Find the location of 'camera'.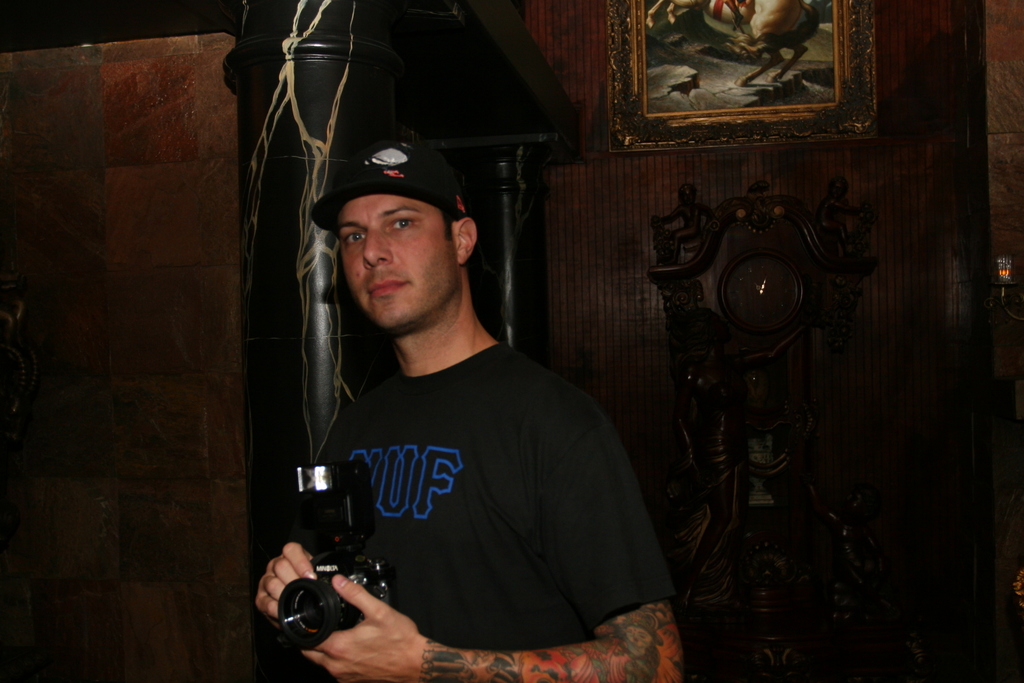
Location: 263:483:417:661.
